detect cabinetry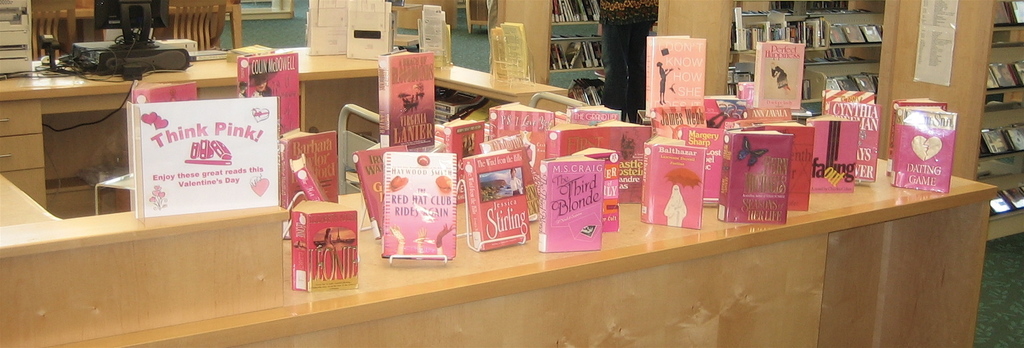
<bbox>0, 195, 1001, 347</bbox>
